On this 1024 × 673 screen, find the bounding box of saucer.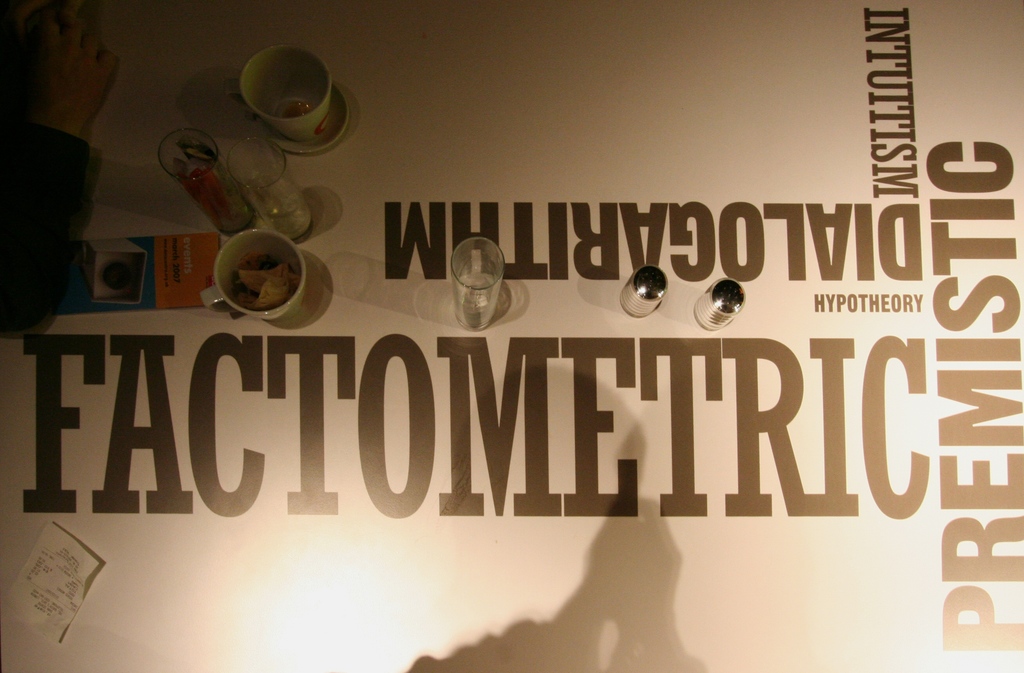
Bounding box: select_region(262, 83, 351, 154).
